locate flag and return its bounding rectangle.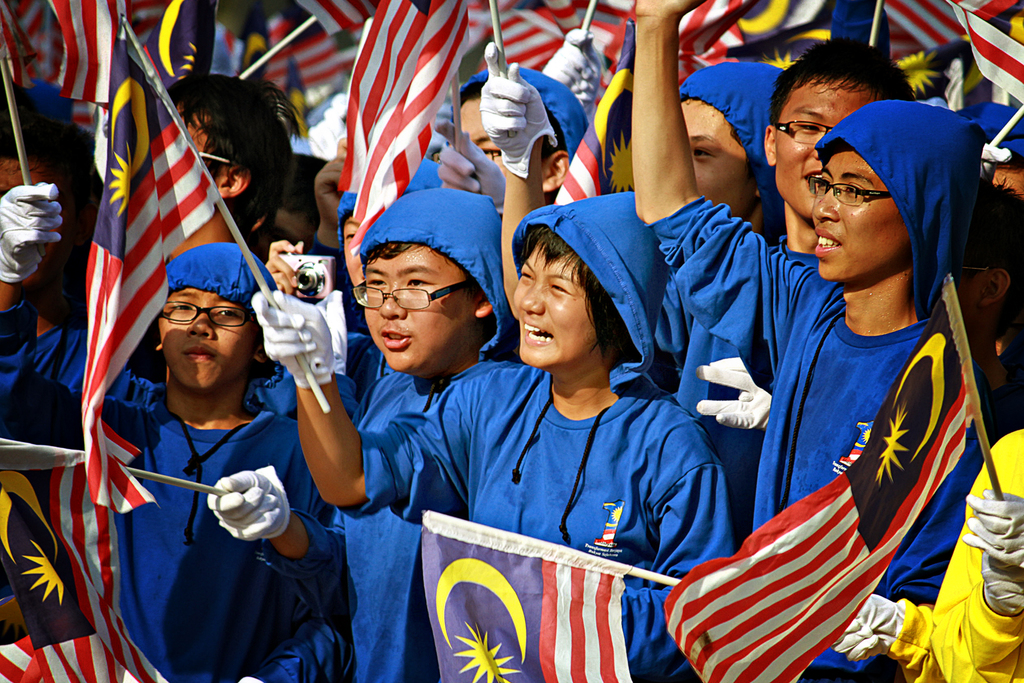
641/0/762/84.
